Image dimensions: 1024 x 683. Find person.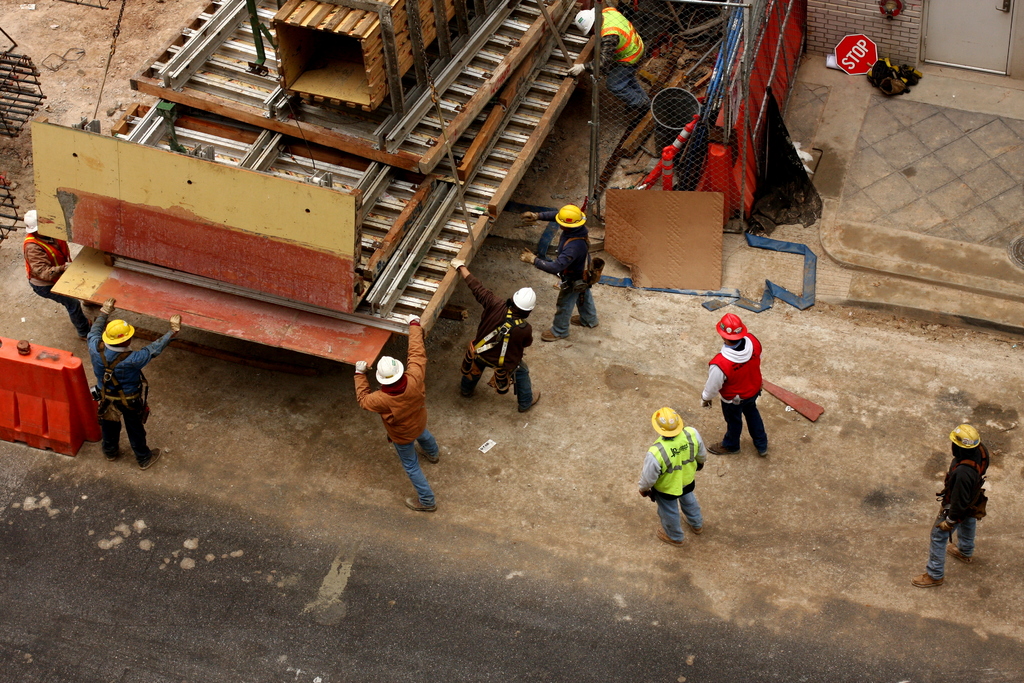
bbox(566, 6, 654, 126).
